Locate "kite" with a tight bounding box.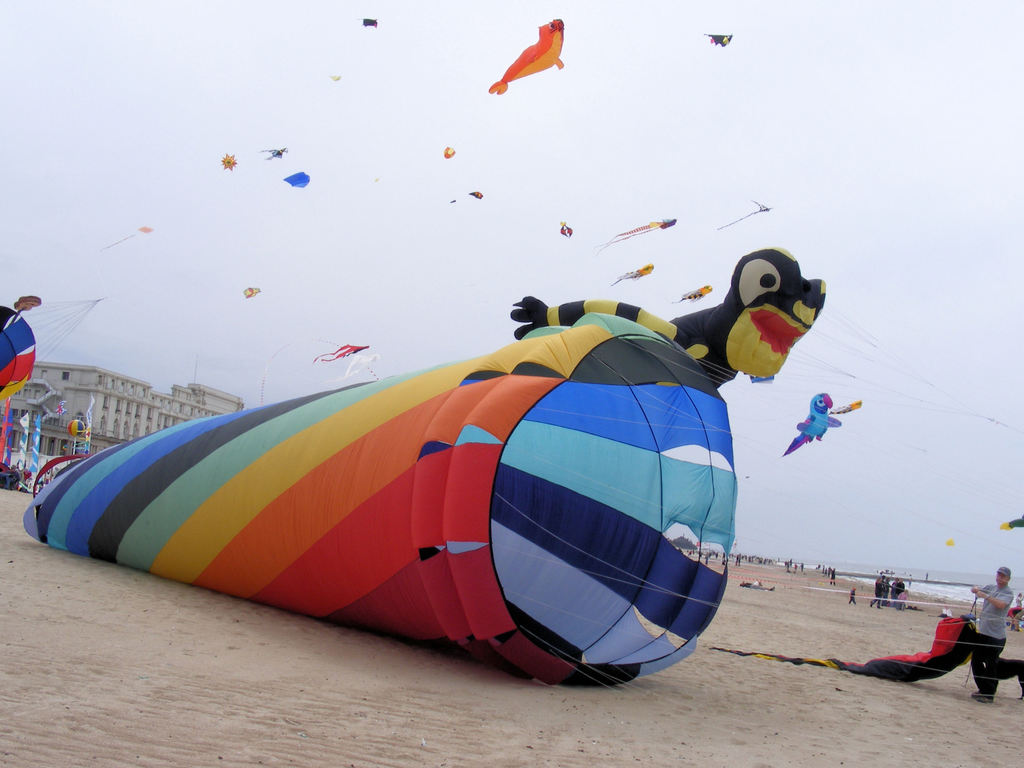
box=[445, 190, 485, 204].
